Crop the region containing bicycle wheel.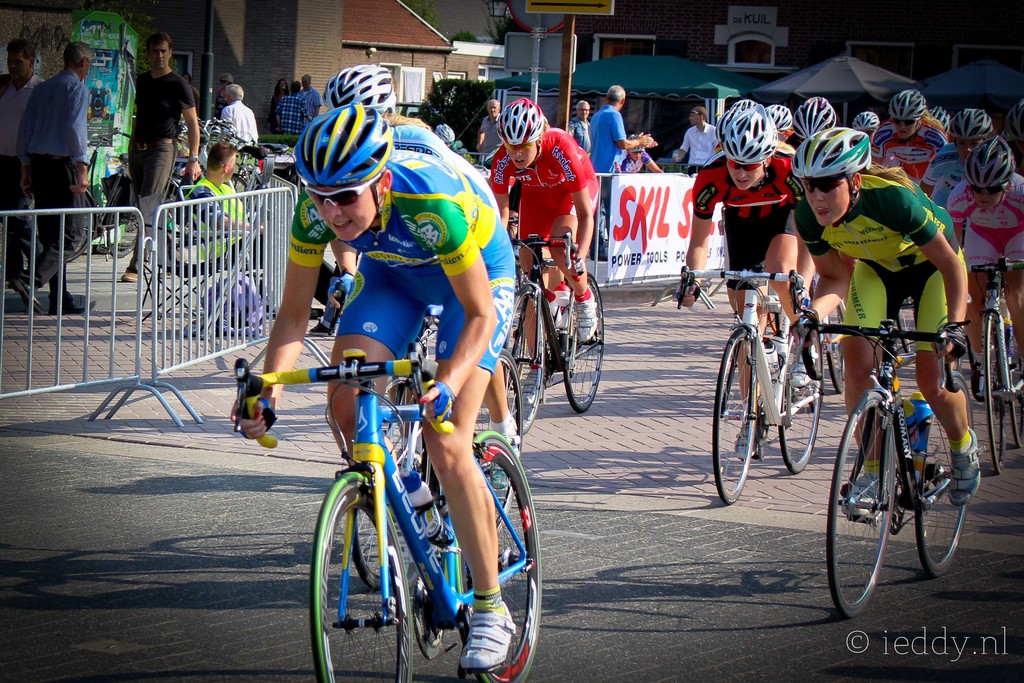
Crop region: left=776, top=331, right=825, bottom=471.
